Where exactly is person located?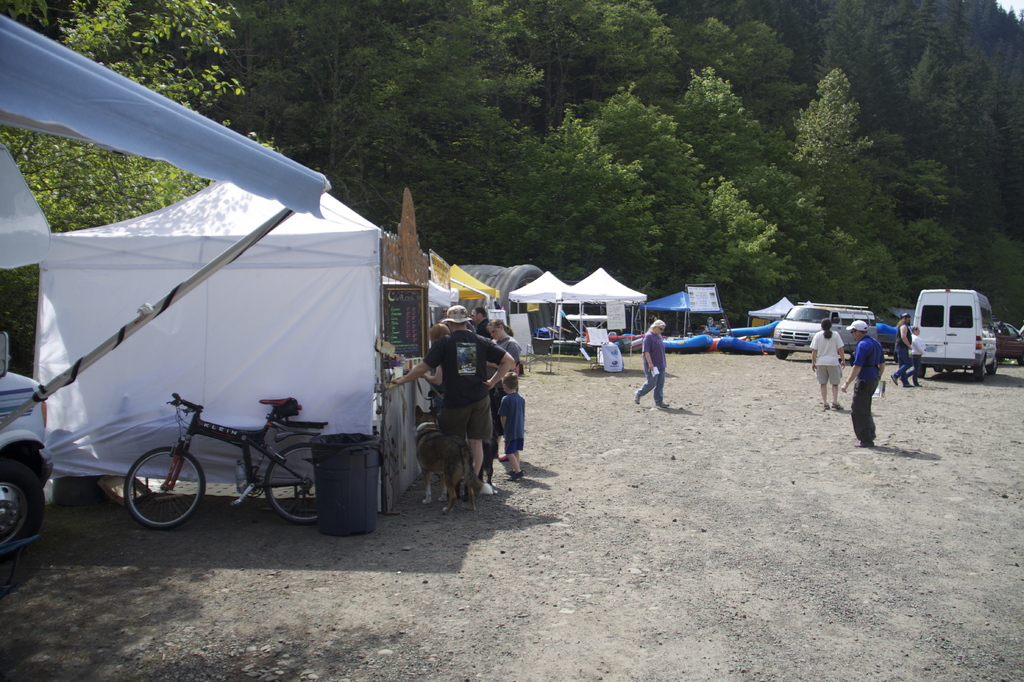
Its bounding box is bbox=[633, 311, 669, 418].
